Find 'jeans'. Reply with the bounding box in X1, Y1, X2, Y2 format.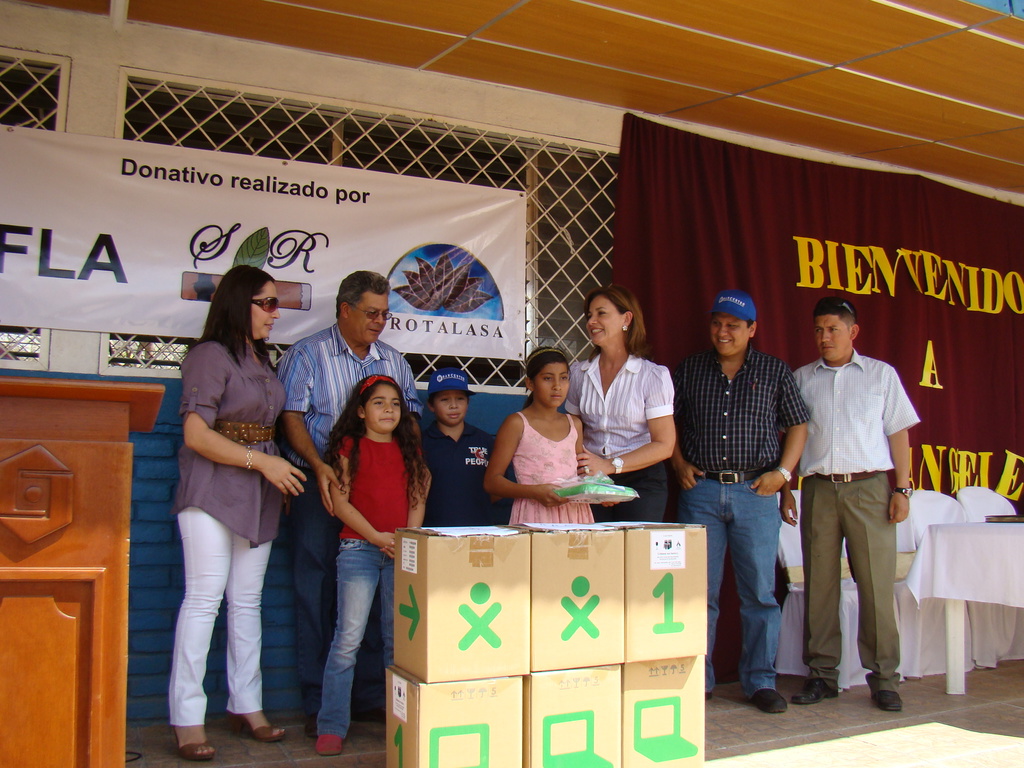
316, 541, 403, 732.
